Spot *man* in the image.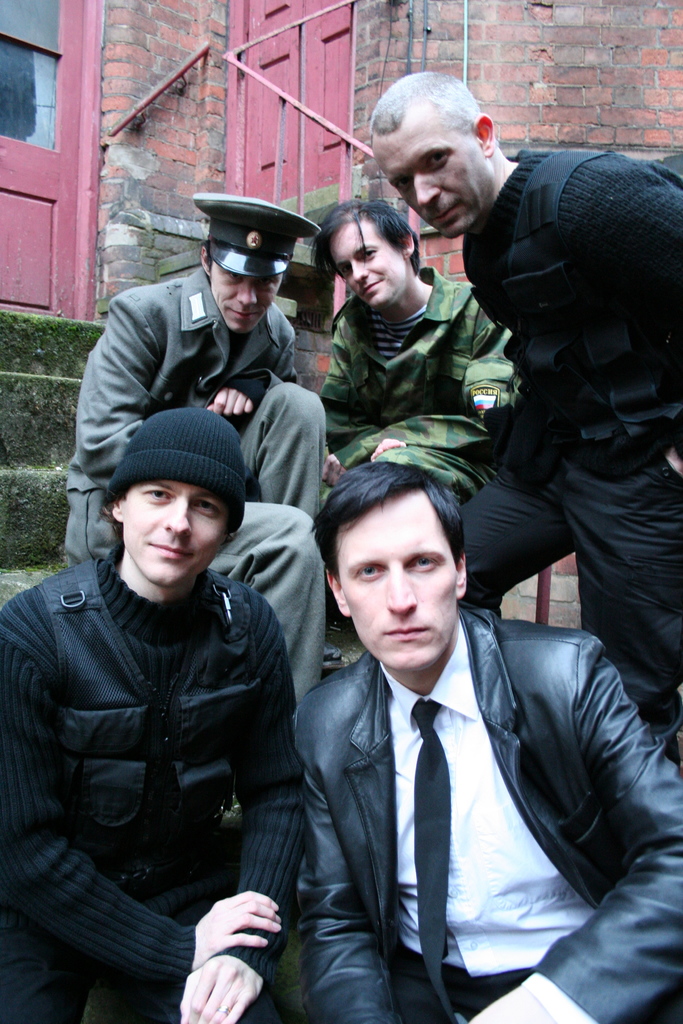
*man* found at {"left": 309, "top": 193, "right": 523, "bottom": 665}.
